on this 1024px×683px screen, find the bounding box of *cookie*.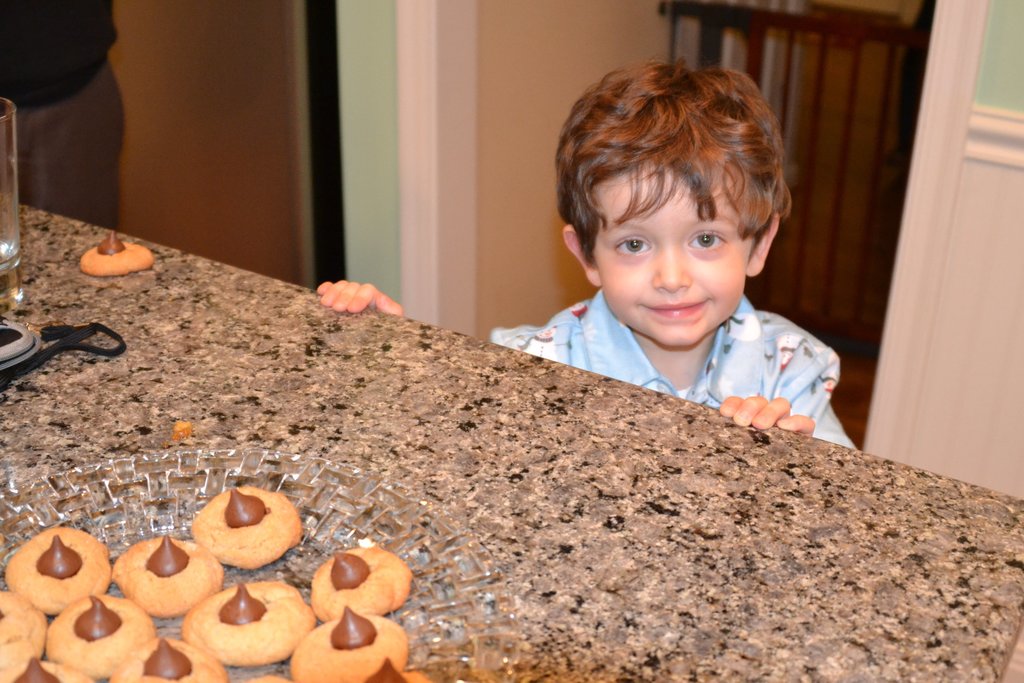
Bounding box: (81, 229, 153, 277).
